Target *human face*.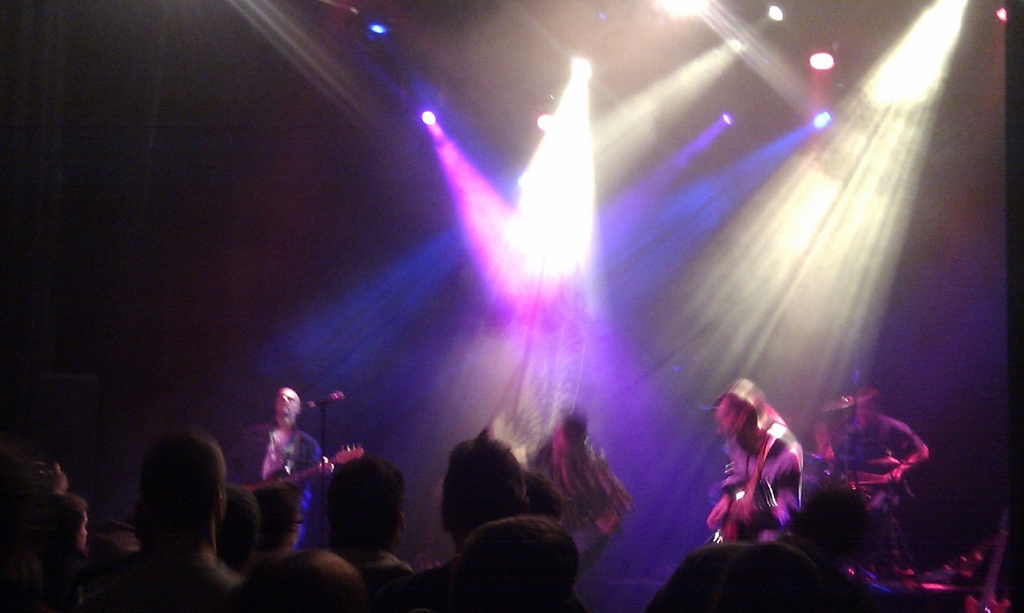
Target region: [714, 397, 743, 431].
